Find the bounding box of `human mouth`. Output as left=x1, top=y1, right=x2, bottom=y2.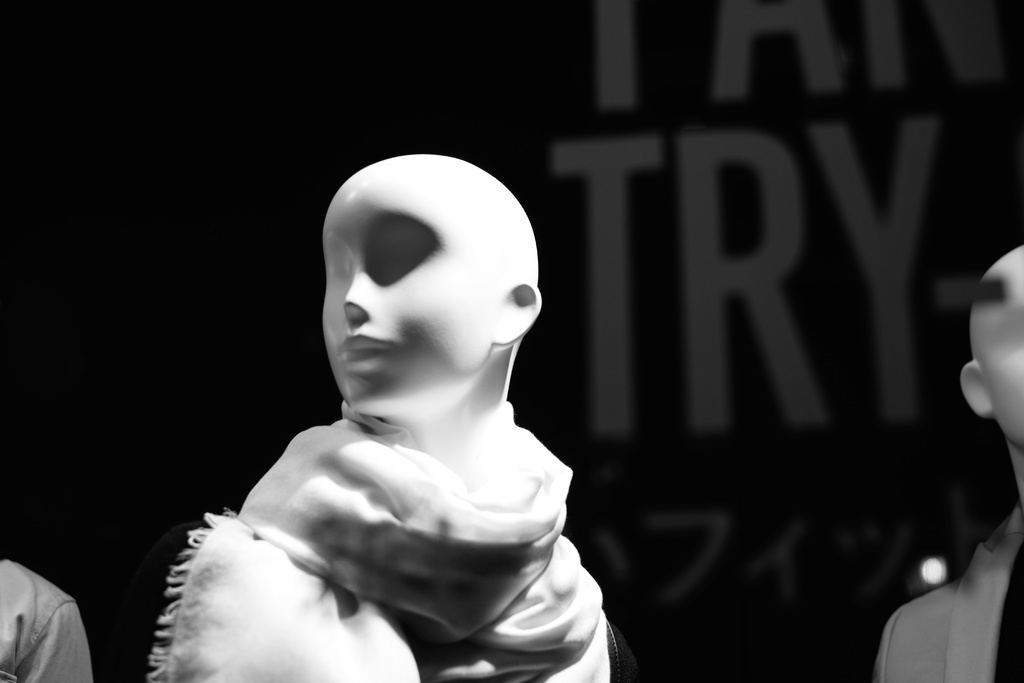
left=338, top=333, right=388, bottom=358.
